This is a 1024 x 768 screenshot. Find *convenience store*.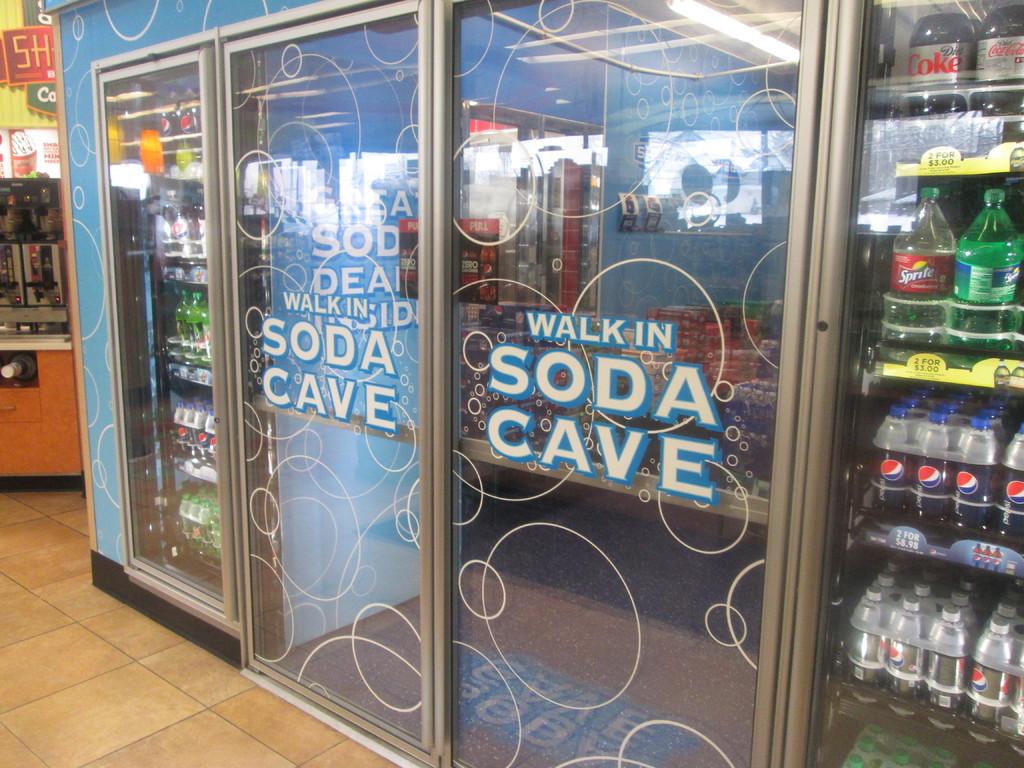
Bounding box: (0, 0, 1023, 726).
